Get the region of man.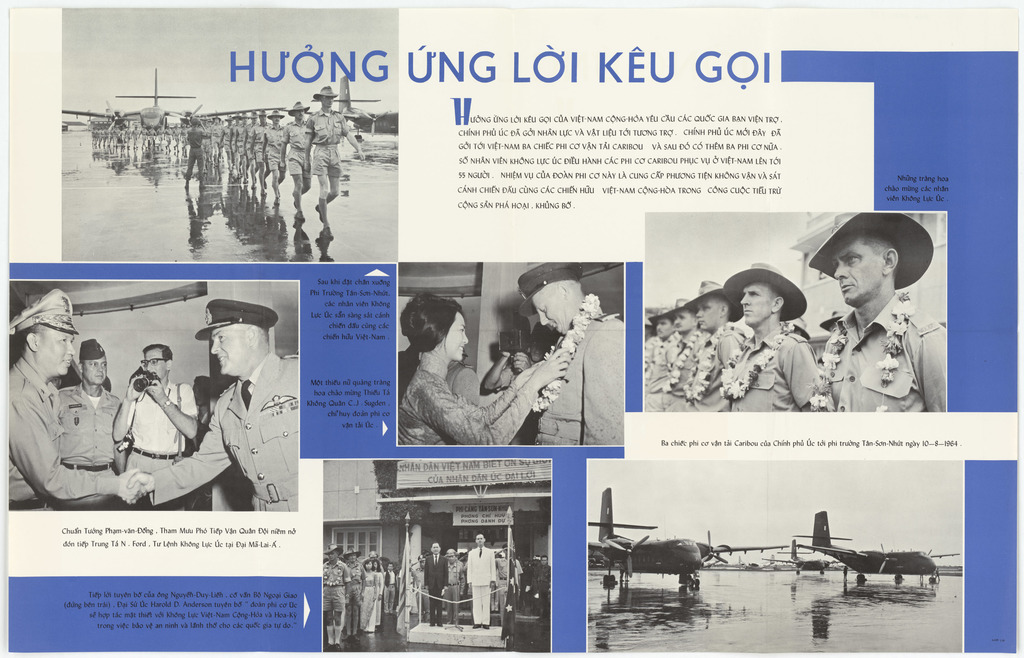
<box>688,277,746,410</box>.
